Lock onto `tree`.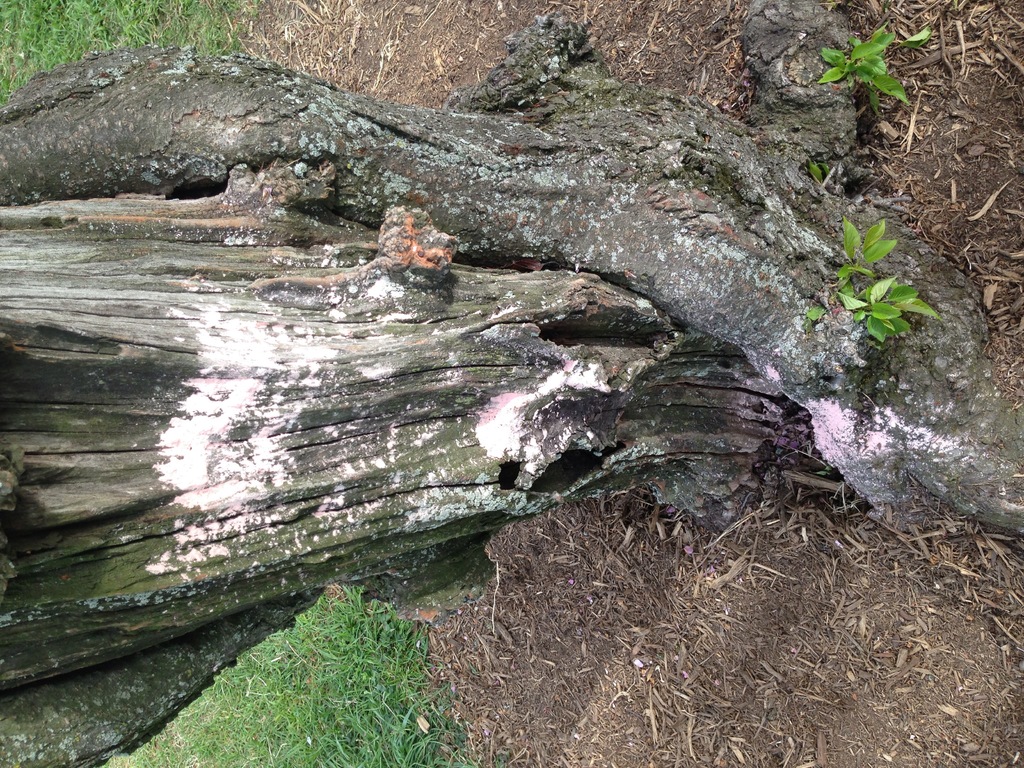
Locked: x1=0, y1=3, x2=1023, y2=767.
